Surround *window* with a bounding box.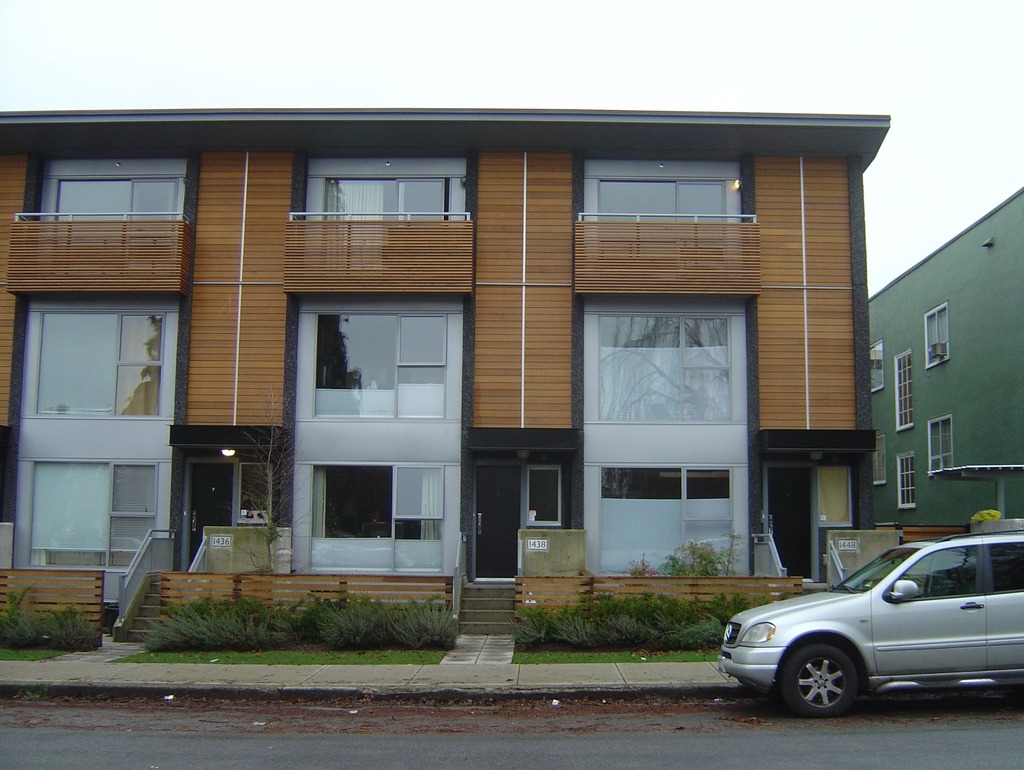
924/310/949/364.
